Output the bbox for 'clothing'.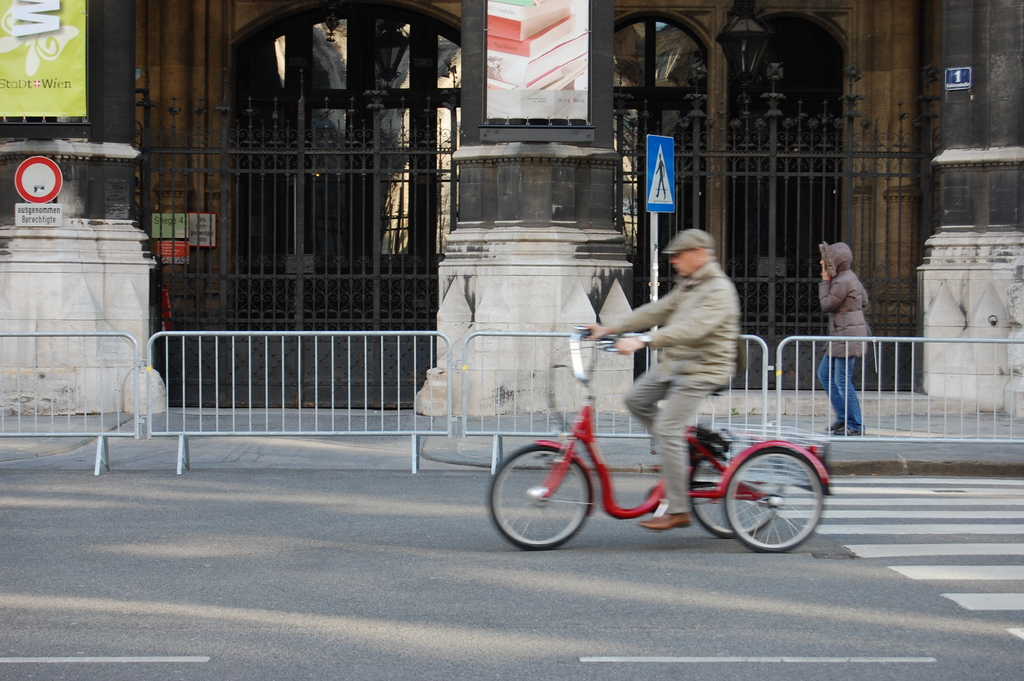
Rect(603, 264, 733, 514).
